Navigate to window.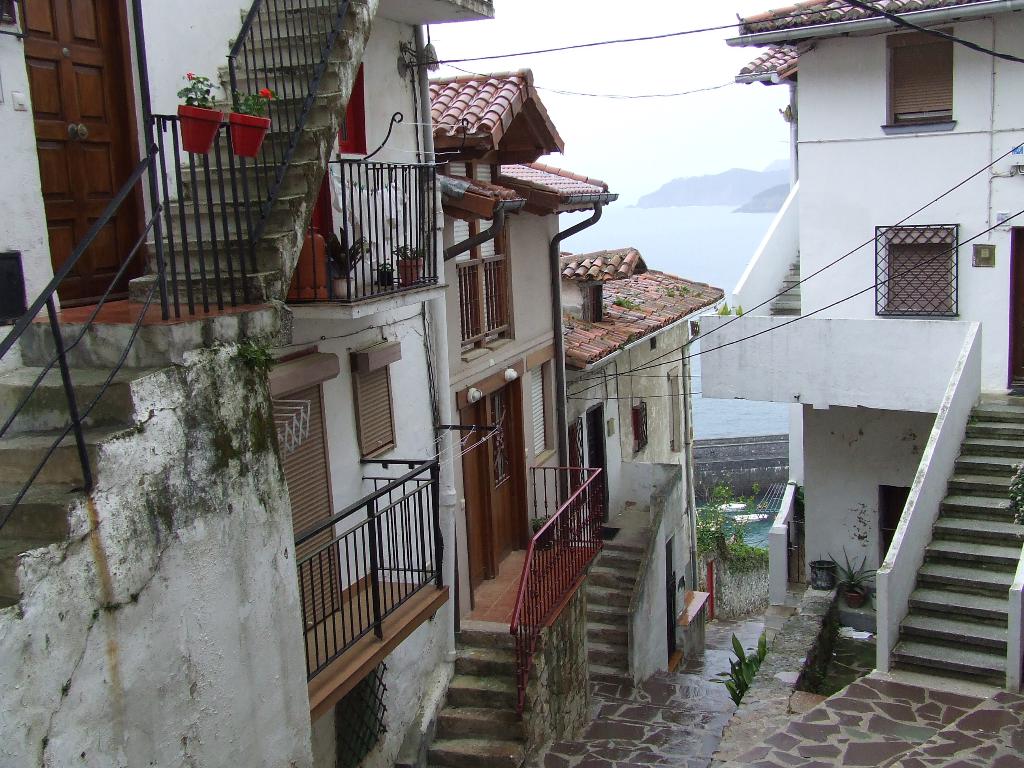
Navigation target: [left=451, top=157, right=501, bottom=259].
